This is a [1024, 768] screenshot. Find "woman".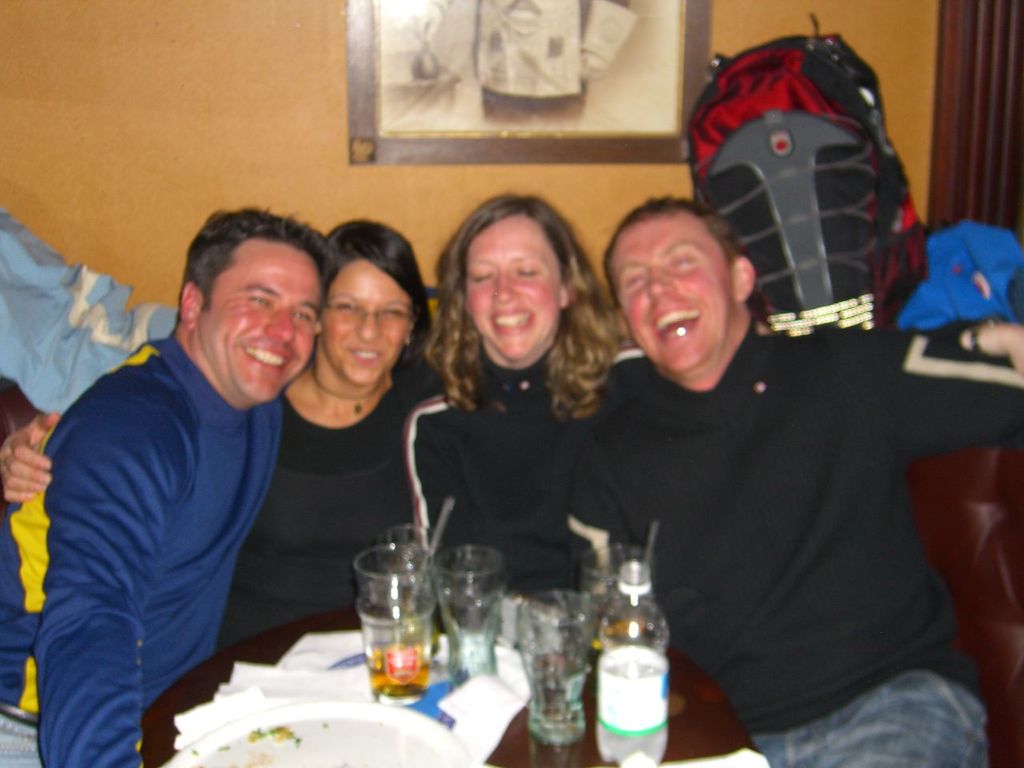
Bounding box: bbox=[405, 186, 1023, 613].
